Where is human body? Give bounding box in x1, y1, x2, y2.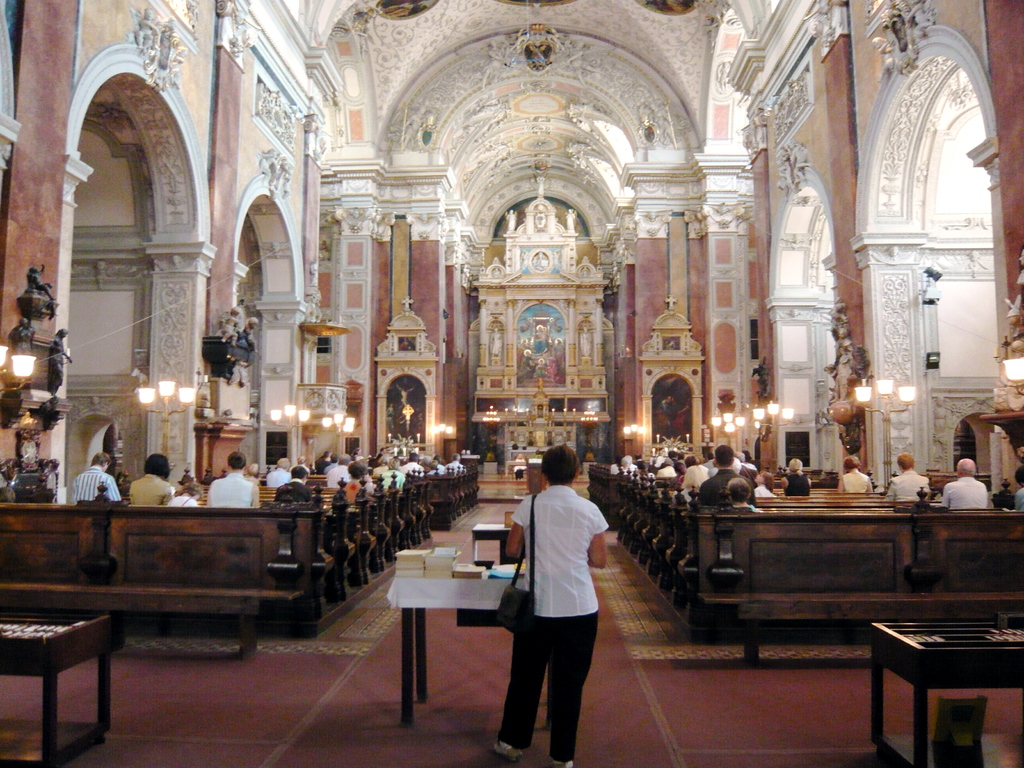
885, 454, 934, 498.
